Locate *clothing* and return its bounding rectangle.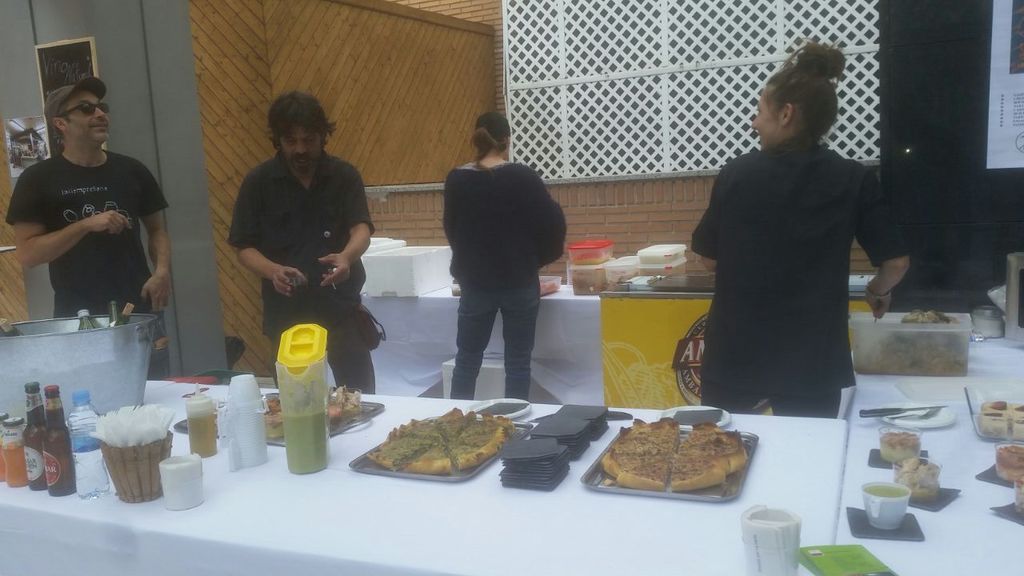
446:154:566:402.
